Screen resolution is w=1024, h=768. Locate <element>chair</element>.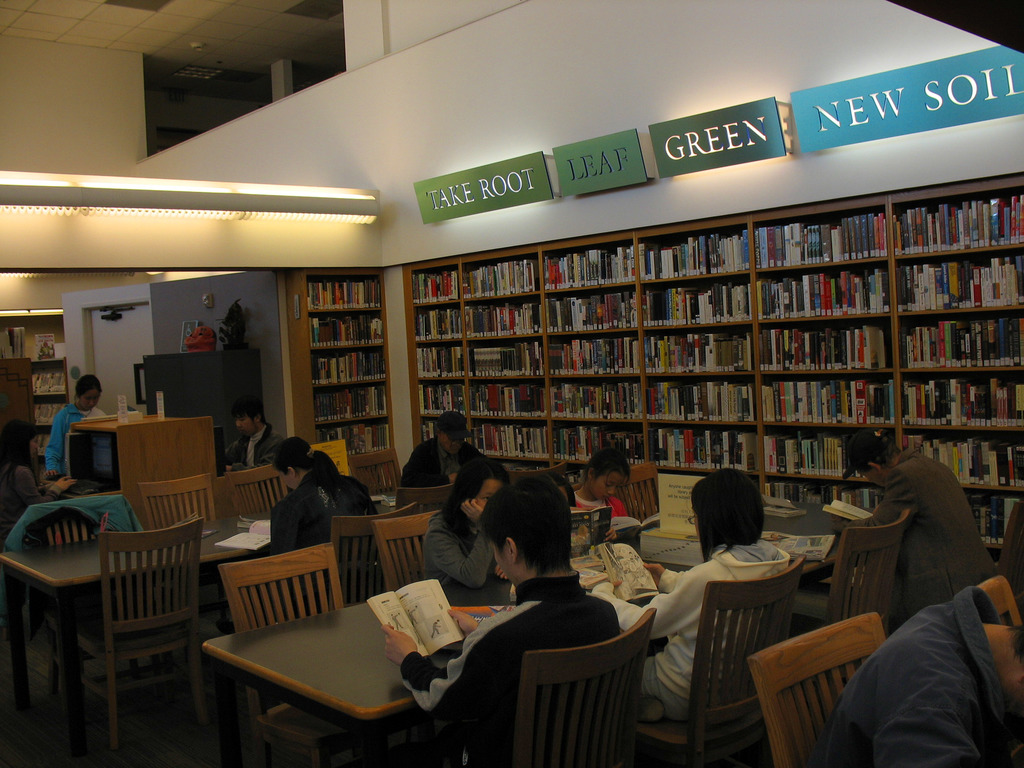
397, 484, 457, 532.
